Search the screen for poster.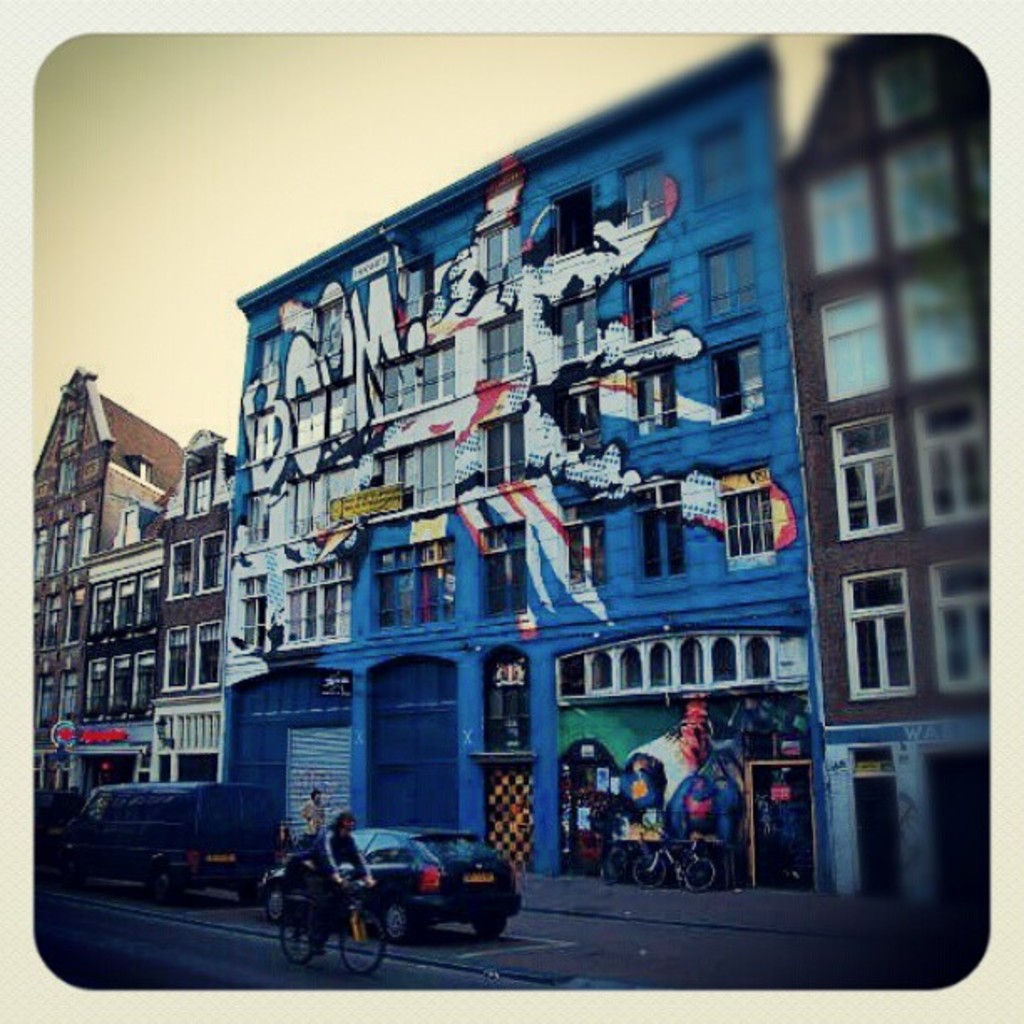
Found at {"left": 35, "top": 33, "right": 989, "bottom": 997}.
